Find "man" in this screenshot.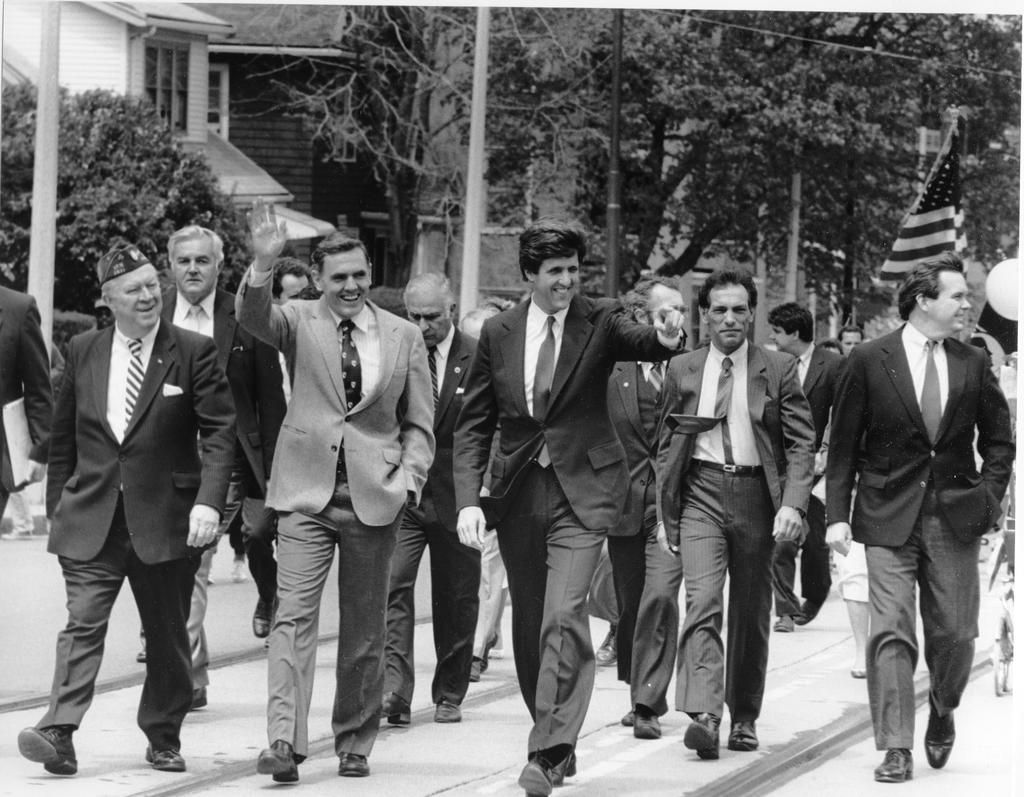
The bounding box for "man" is <region>383, 262, 498, 734</region>.
